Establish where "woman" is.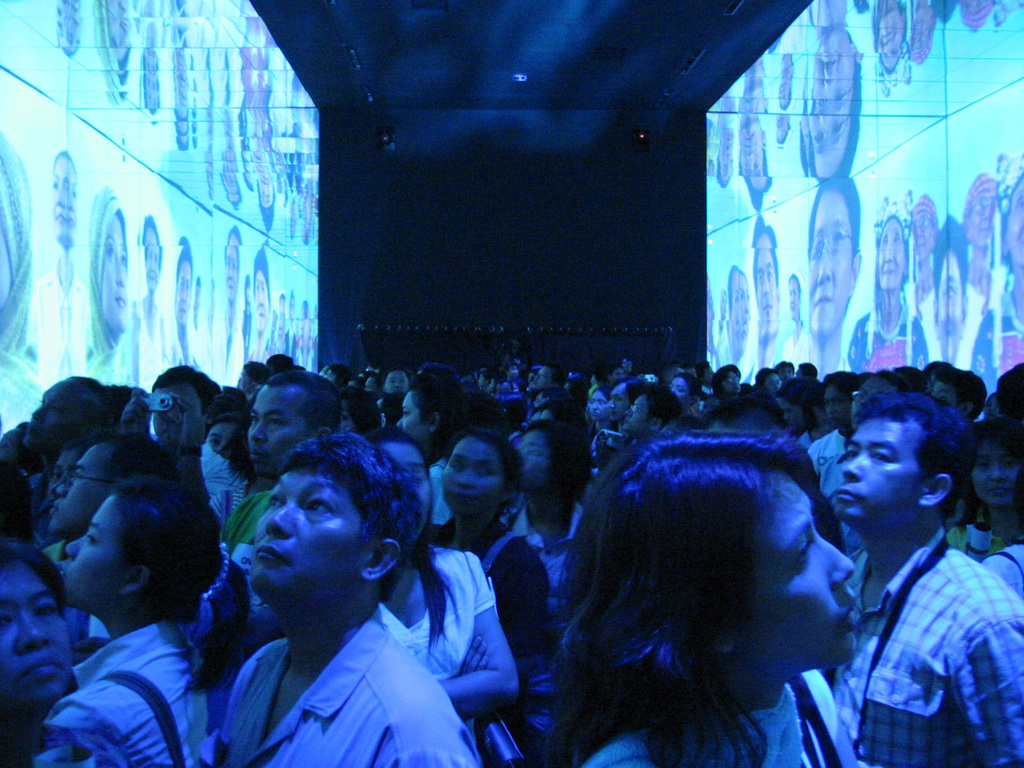
Established at [left=587, top=390, right=612, bottom=429].
